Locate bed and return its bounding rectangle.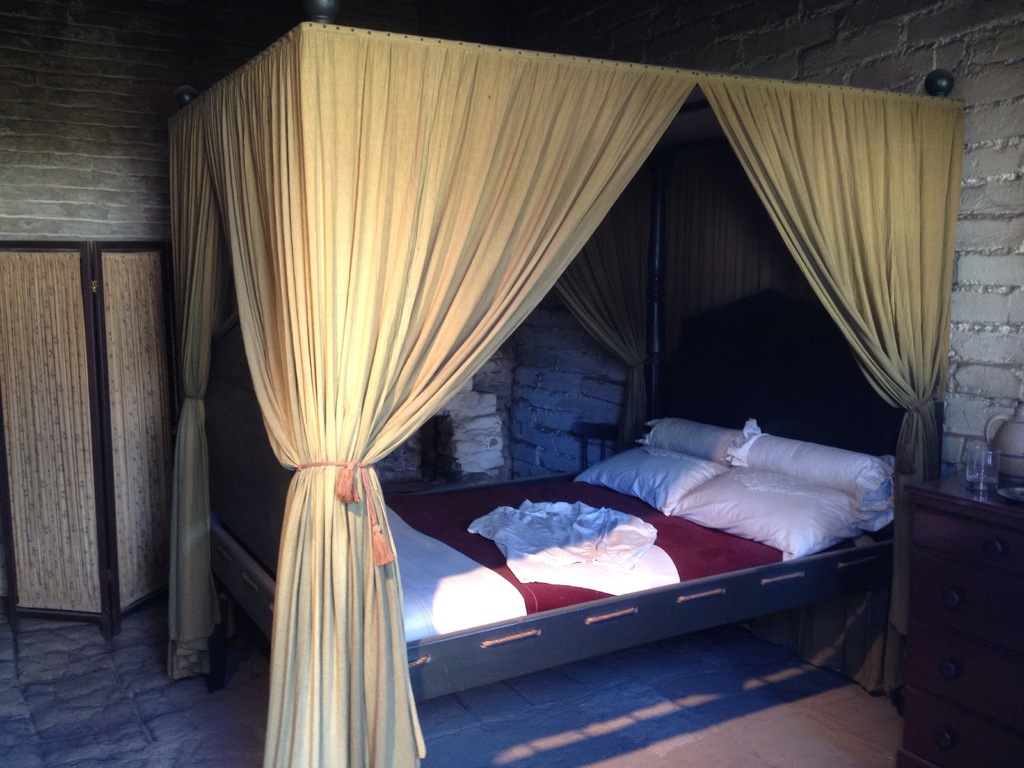
194/307/888/762.
